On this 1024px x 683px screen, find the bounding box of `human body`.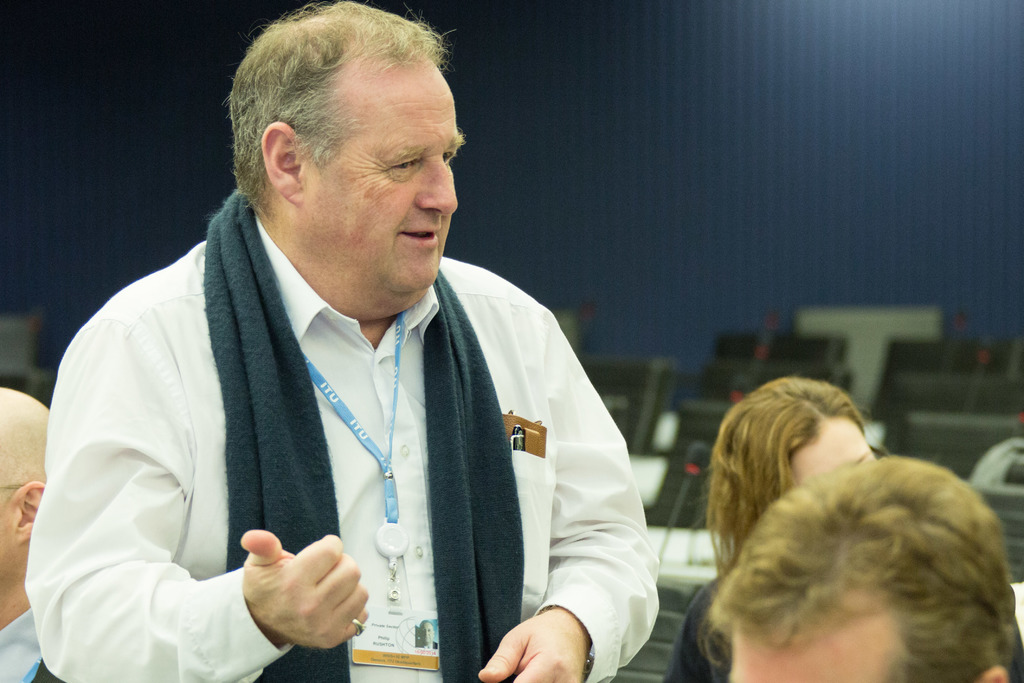
Bounding box: bbox(26, 0, 663, 682).
